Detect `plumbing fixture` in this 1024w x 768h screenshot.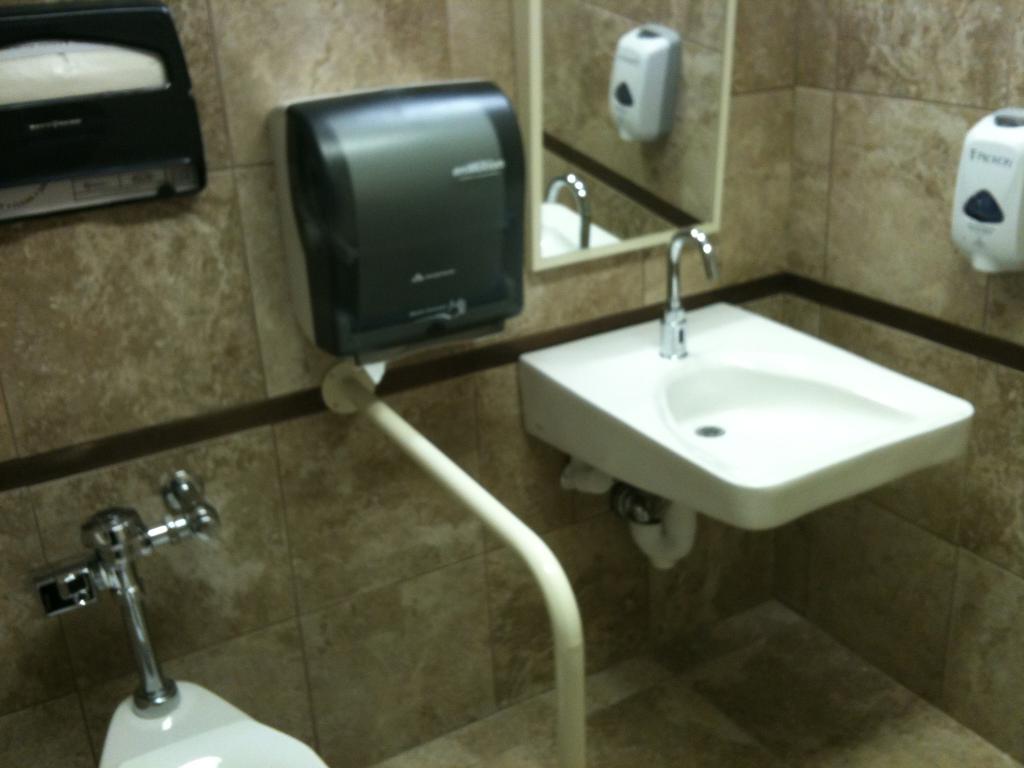
Detection: Rect(611, 479, 670, 524).
